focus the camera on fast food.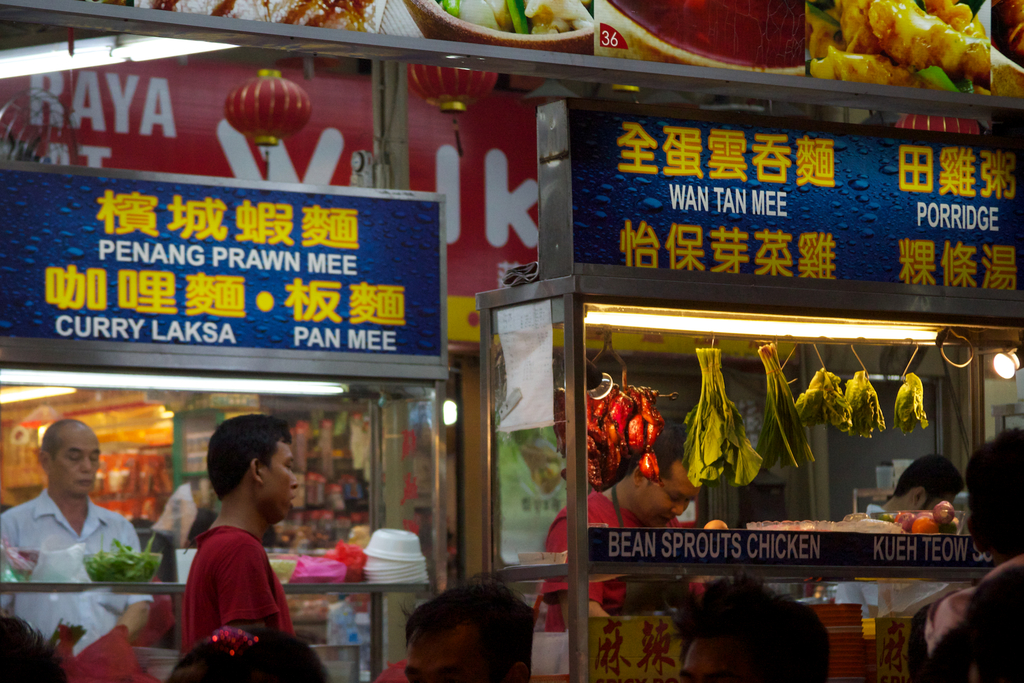
Focus region: 435, 0, 593, 31.
